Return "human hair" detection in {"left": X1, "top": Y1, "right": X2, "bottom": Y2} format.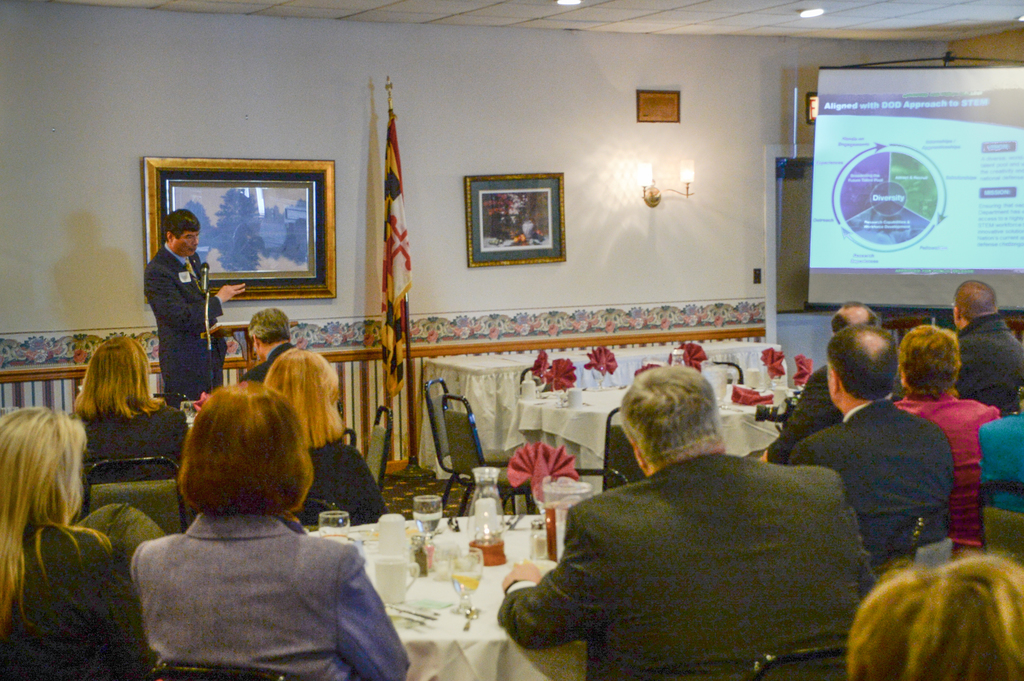
{"left": 849, "top": 557, "right": 1023, "bottom": 680}.
